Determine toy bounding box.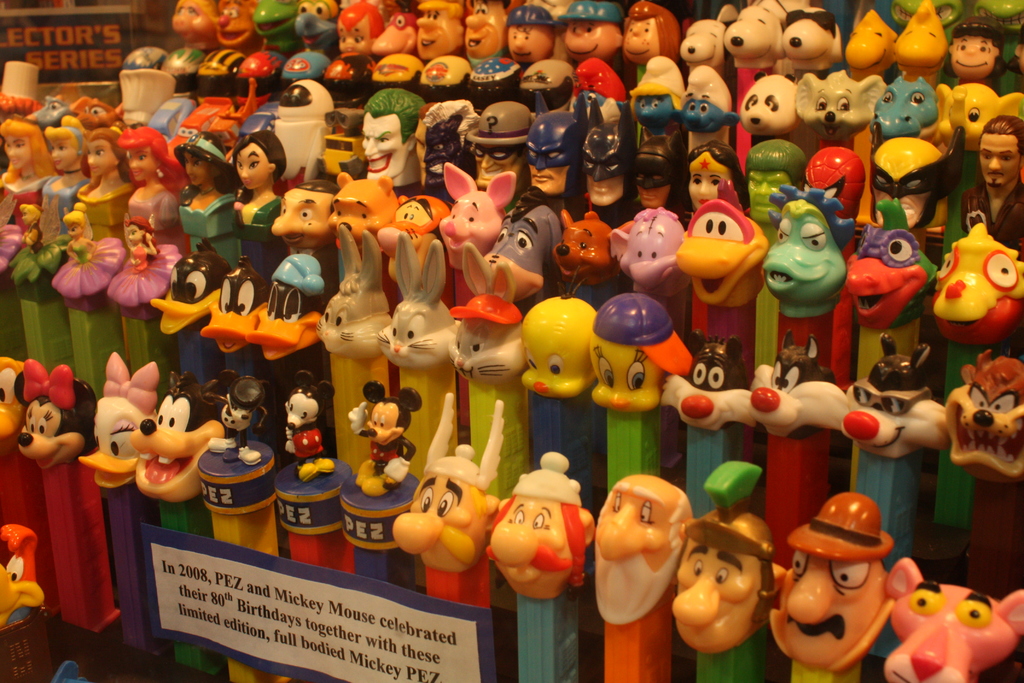
Determined: box=[588, 473, 683, 629].
